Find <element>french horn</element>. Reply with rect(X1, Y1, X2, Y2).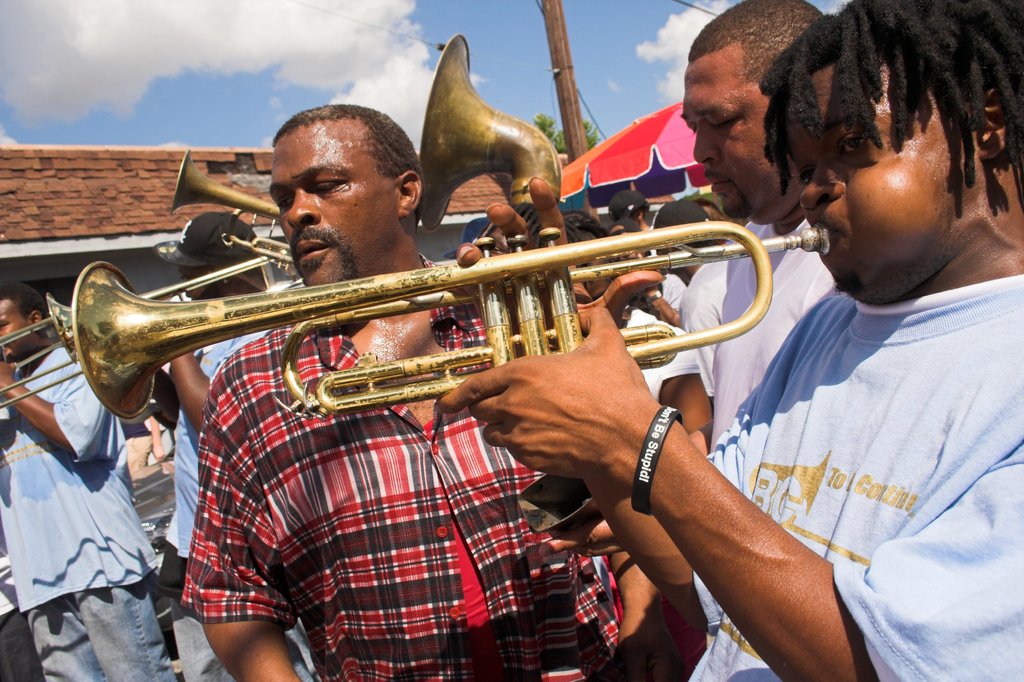
rect(95, 229, 832, 417).
